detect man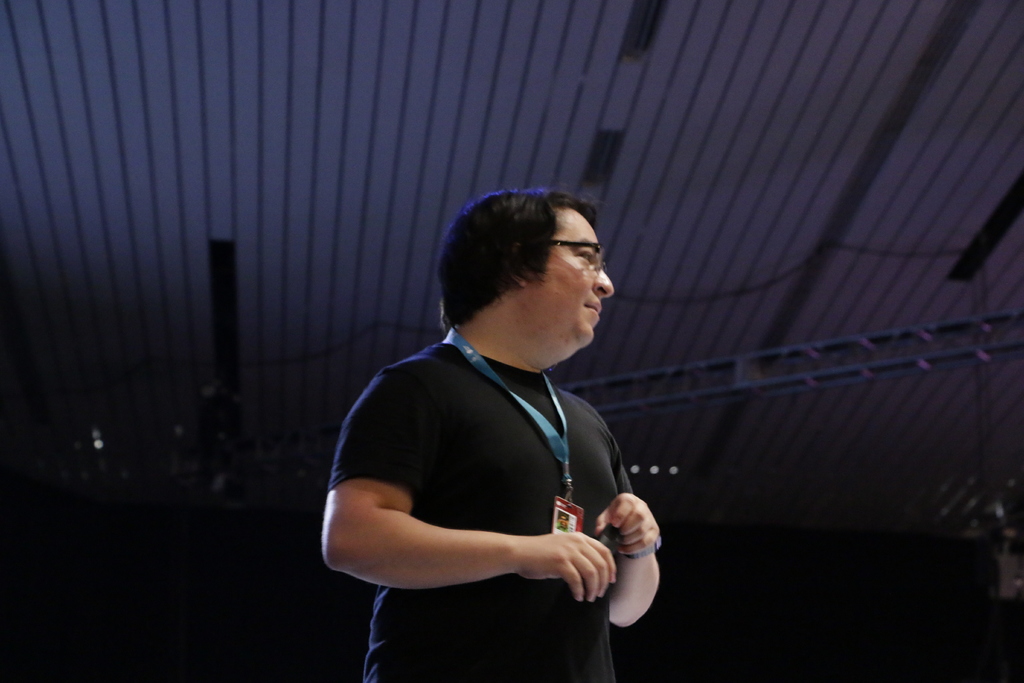
locate(316, 183, 689, 668)
